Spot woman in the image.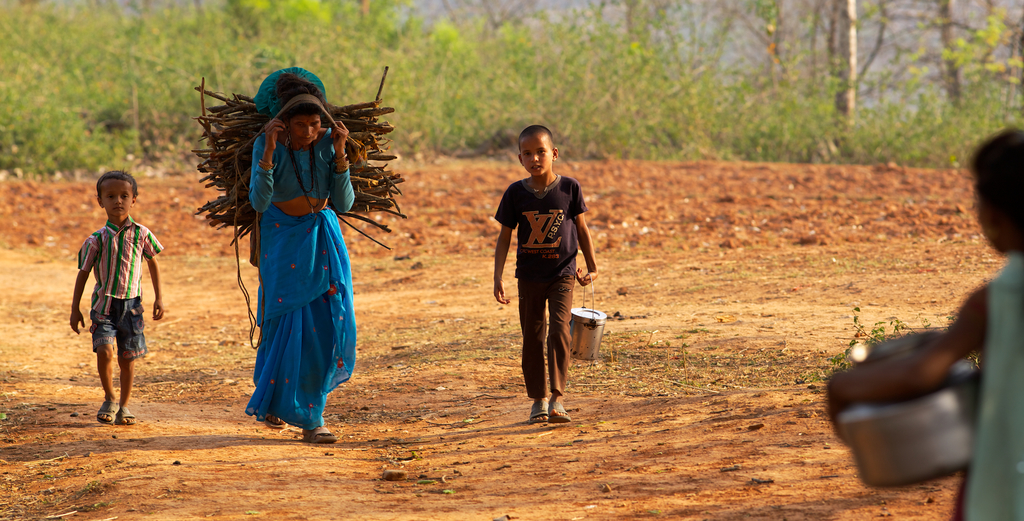
woman found at <box>243,72,356,440</box>.
